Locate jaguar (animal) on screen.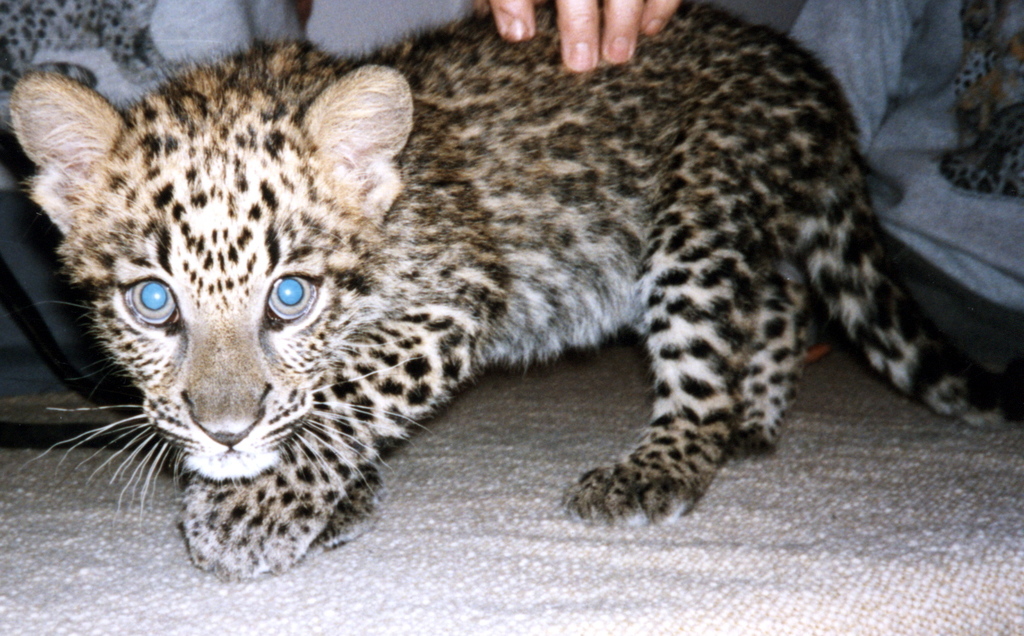
On screen at x1=8, y1=2, x2=1023, y2=583.
